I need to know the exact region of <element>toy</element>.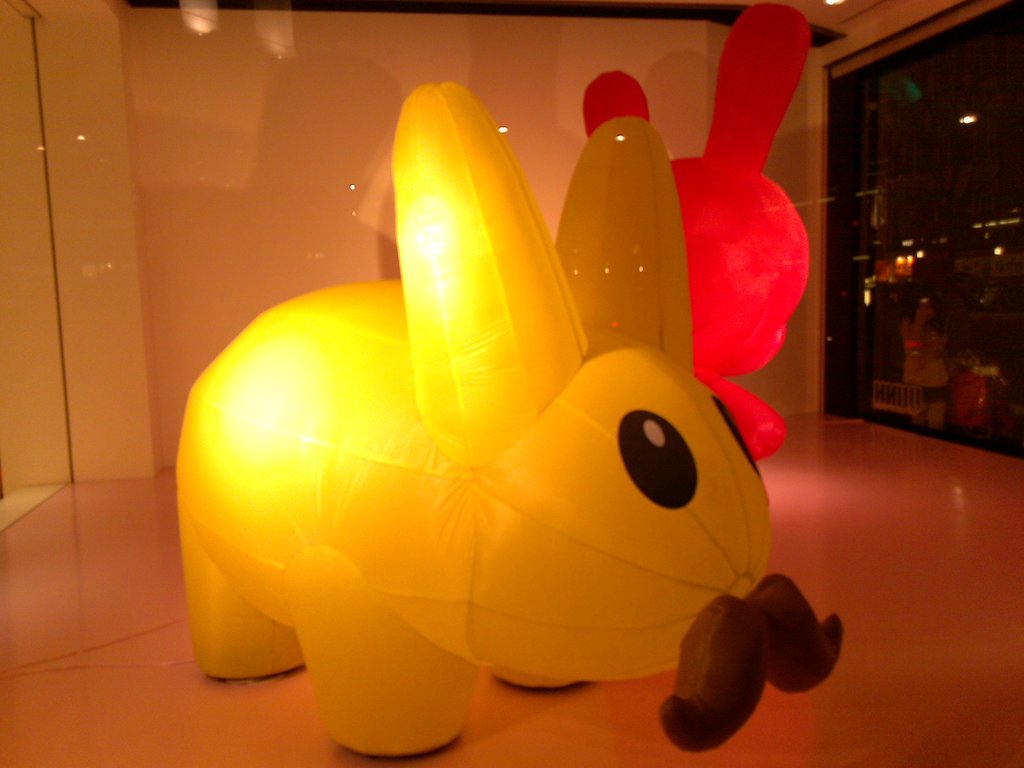
Region: 583/0/819/456.
